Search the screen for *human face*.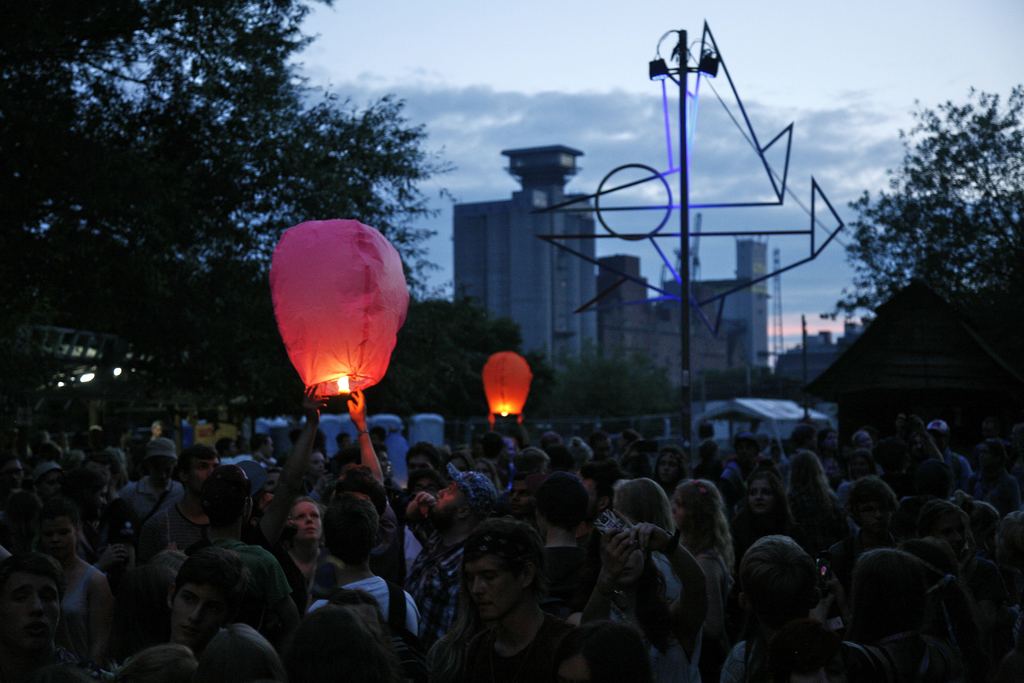
Found at crop(750, 480, 775, 518).
